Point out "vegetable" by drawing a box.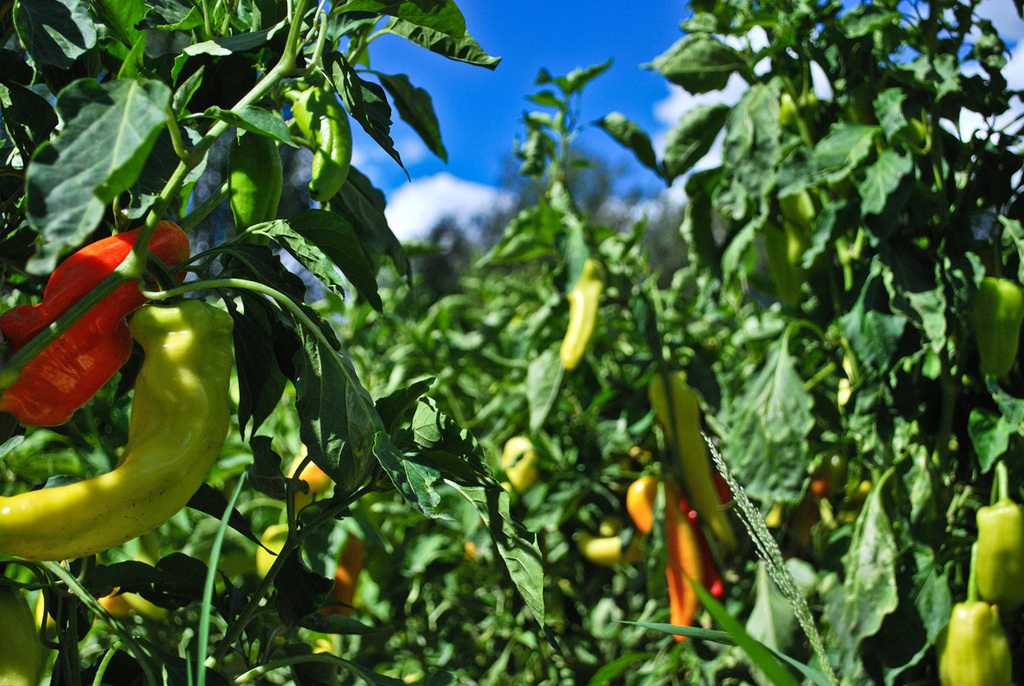
{"x1": 258, "y1": 519, "x2": 286, "y2": 588}.
